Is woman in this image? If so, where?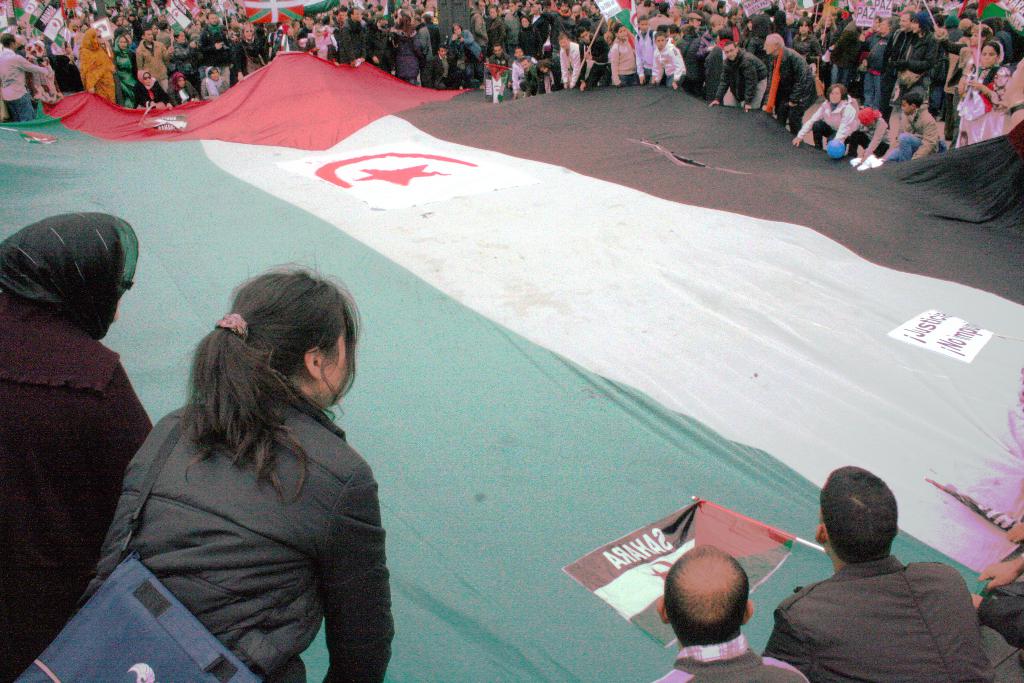
Yes, at rect(236, 24, 266, 83).
